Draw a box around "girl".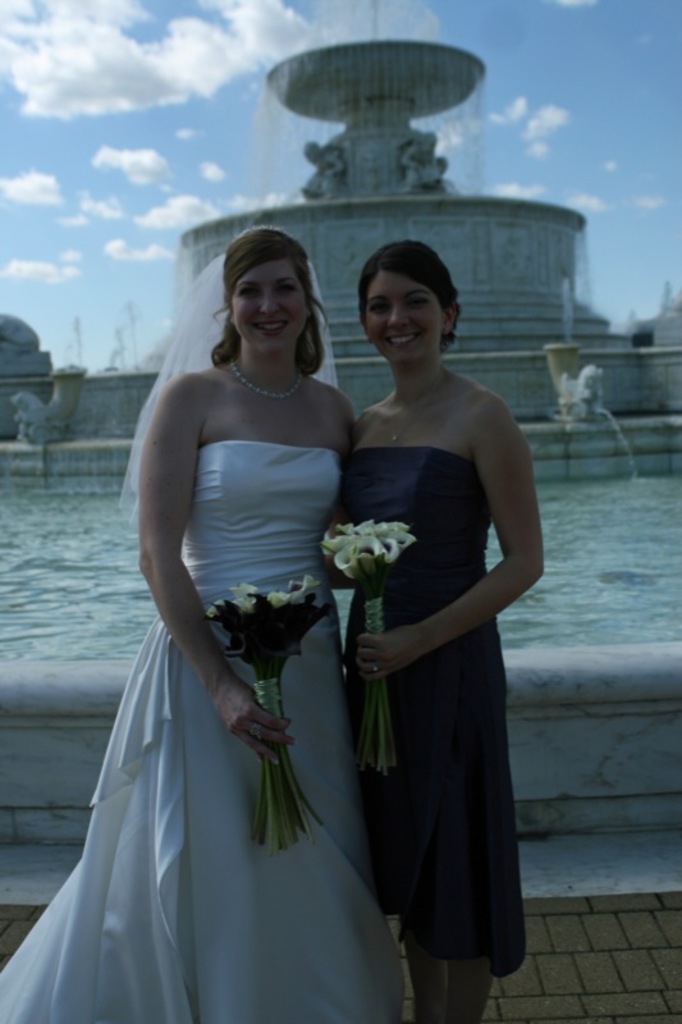
x1=324, y1=239, x2=545, y2=1023.
